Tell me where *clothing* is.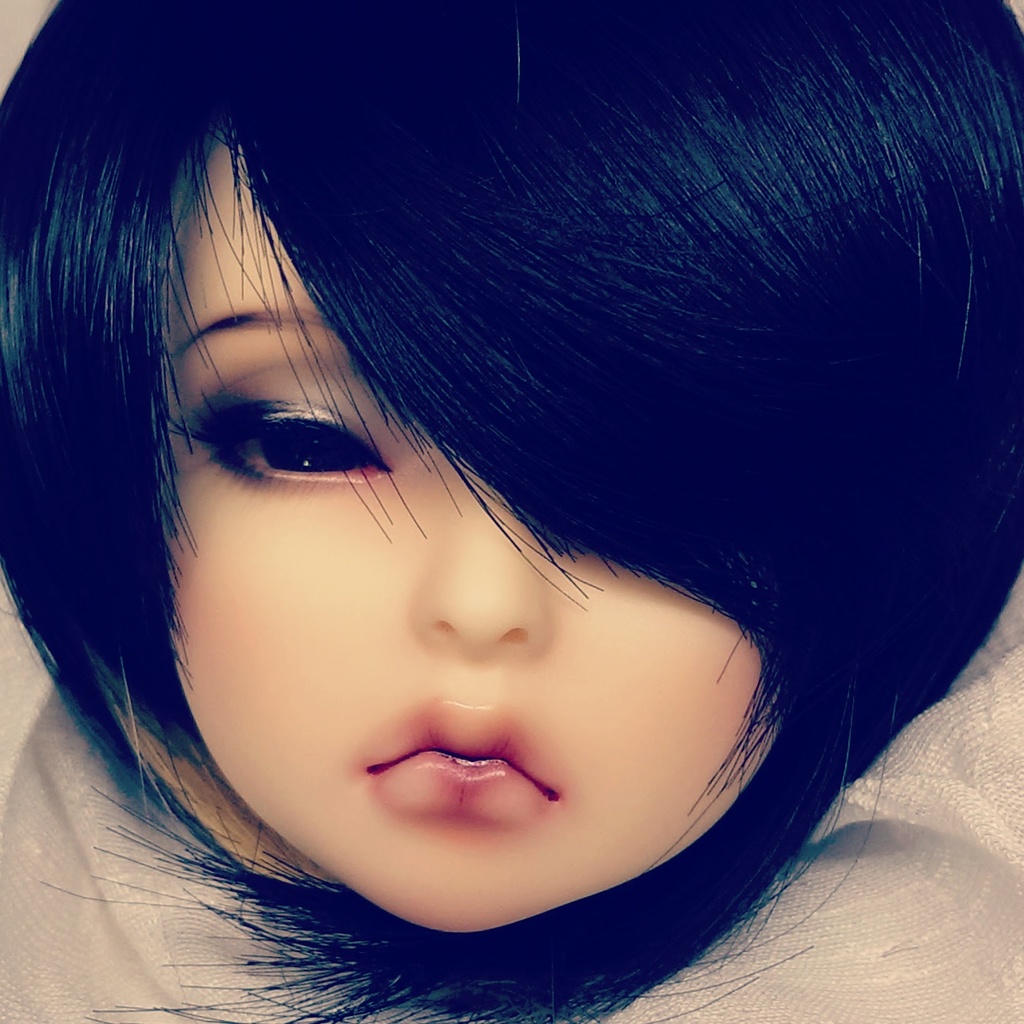
*clothing* is at {"left": 0, "top": 570, "right": 1023, "bottom": 1023}.
